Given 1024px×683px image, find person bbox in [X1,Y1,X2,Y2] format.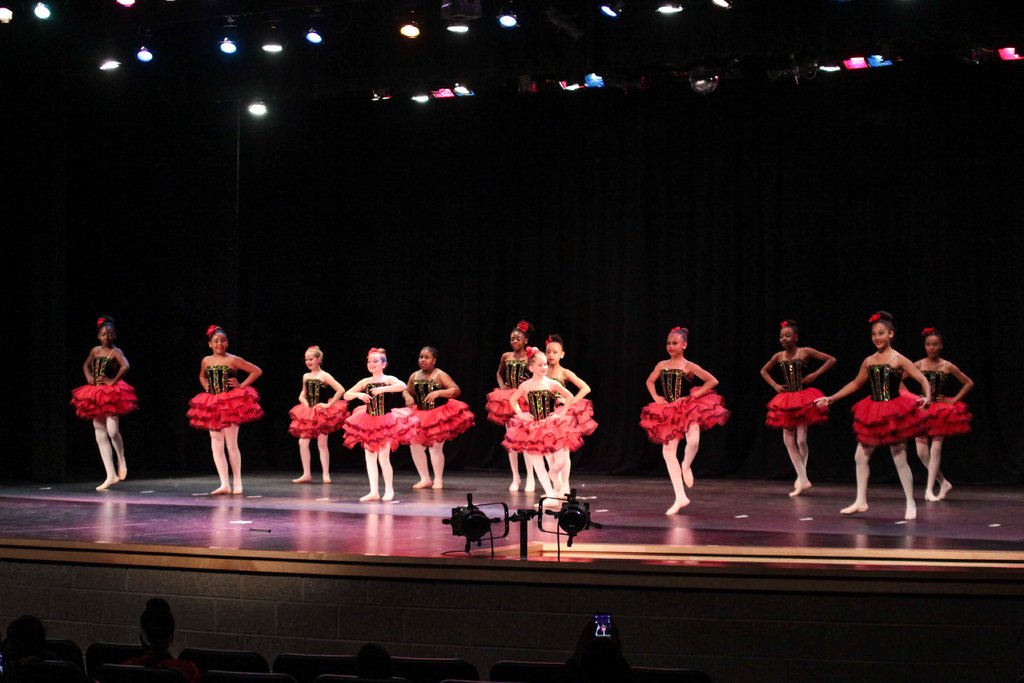
[353,641,388,682].
